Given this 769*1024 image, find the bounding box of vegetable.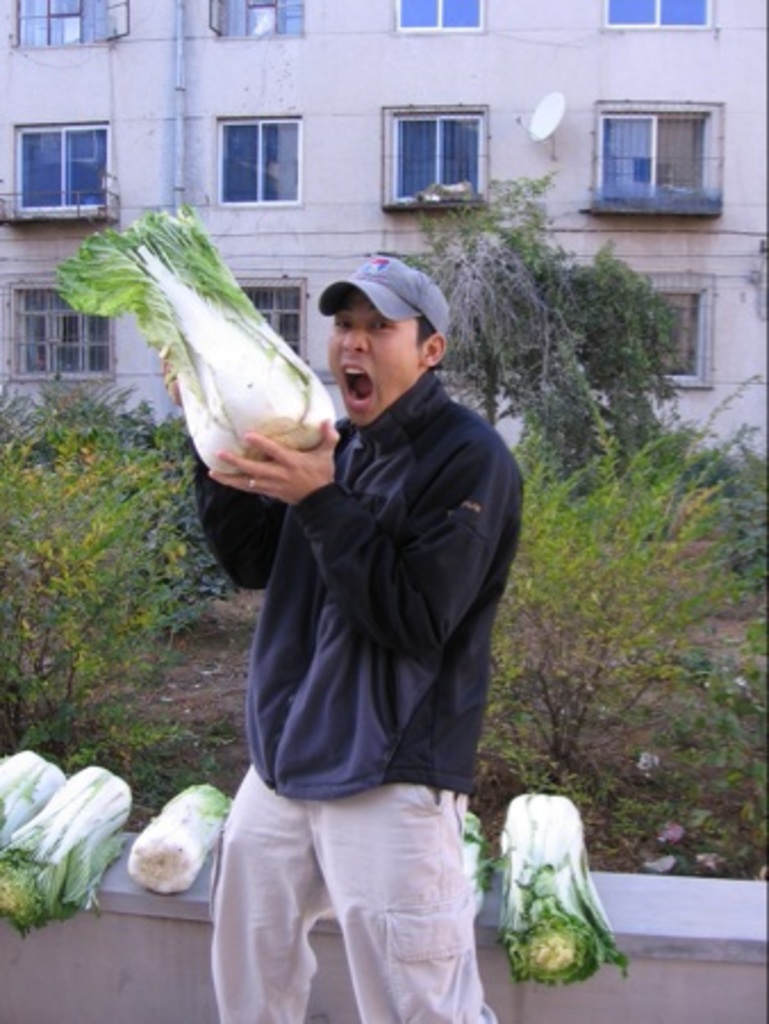
43:205:339:485.
